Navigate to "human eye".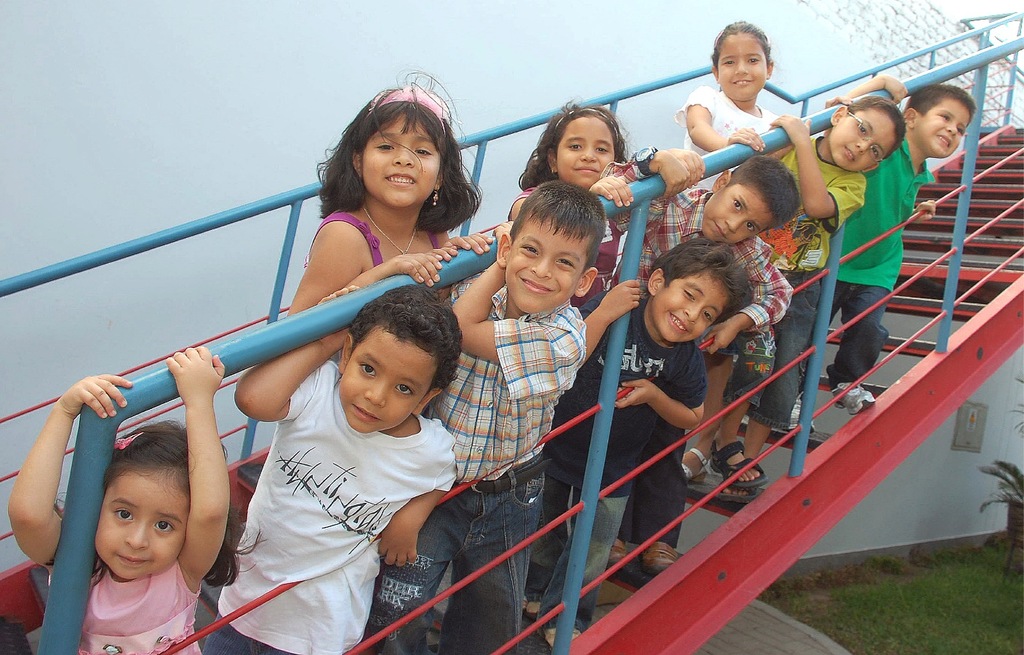
Navigation target: 700:310:713:323.
